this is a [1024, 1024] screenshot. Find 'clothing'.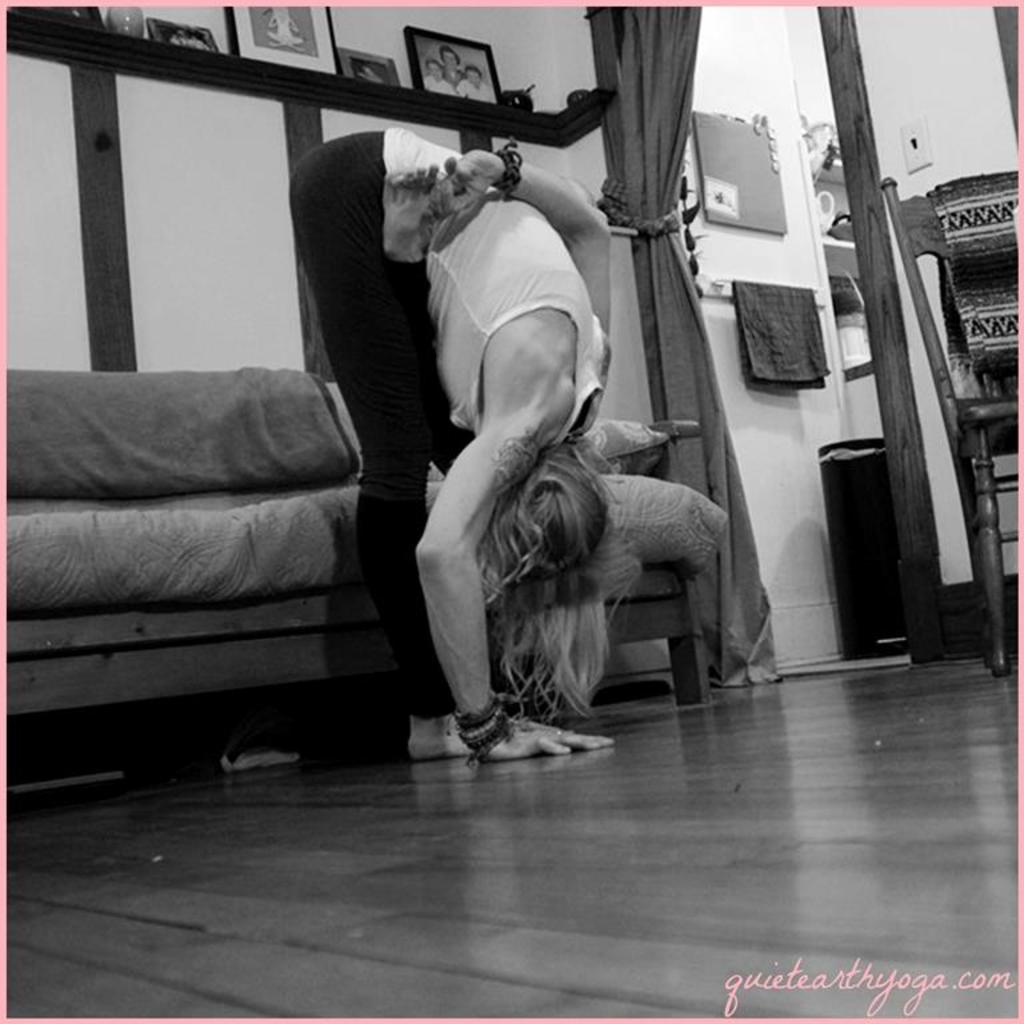
Bounding box: [left=465, top=83, right=495, bottom=104].
